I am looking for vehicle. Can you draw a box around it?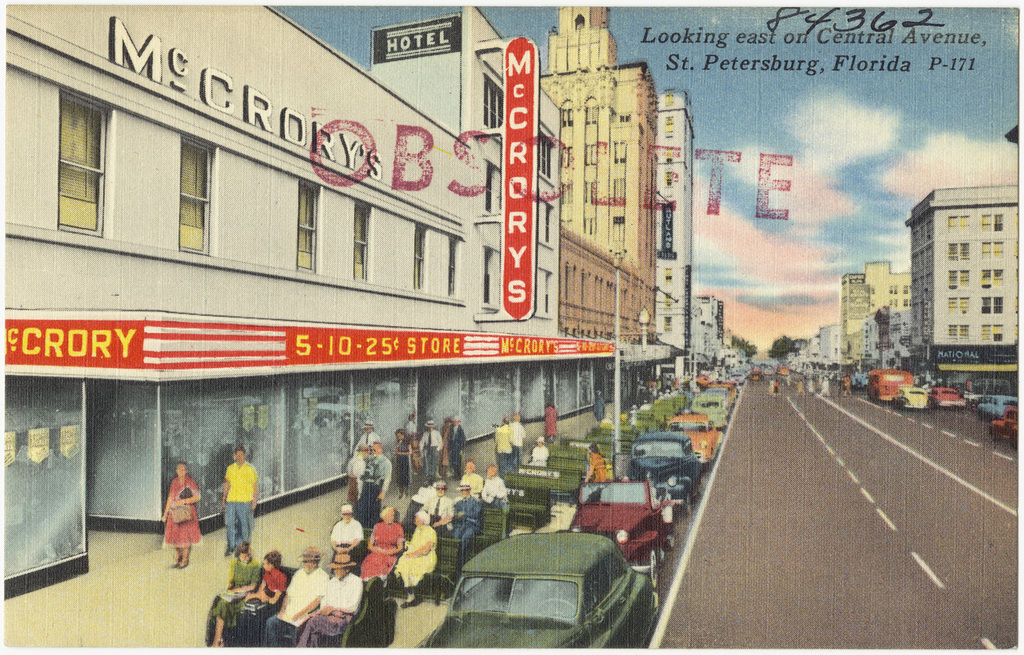
Sure, the bounding box is rect(896, 386, 927, 412).
